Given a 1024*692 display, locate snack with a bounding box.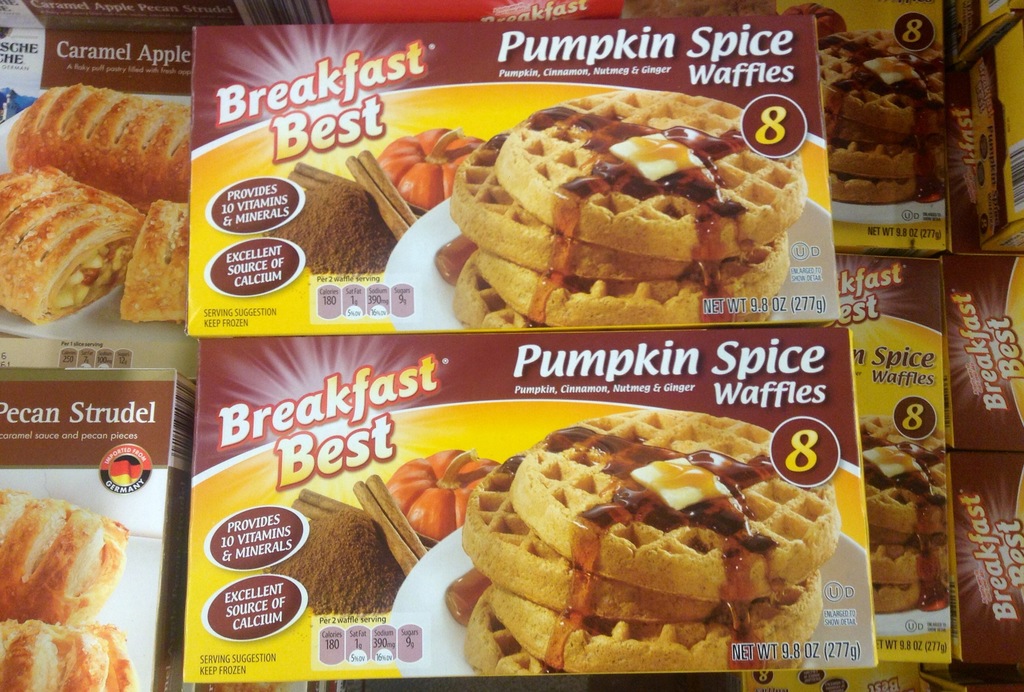
Located: l=0, t=490, r=130, b=629.
